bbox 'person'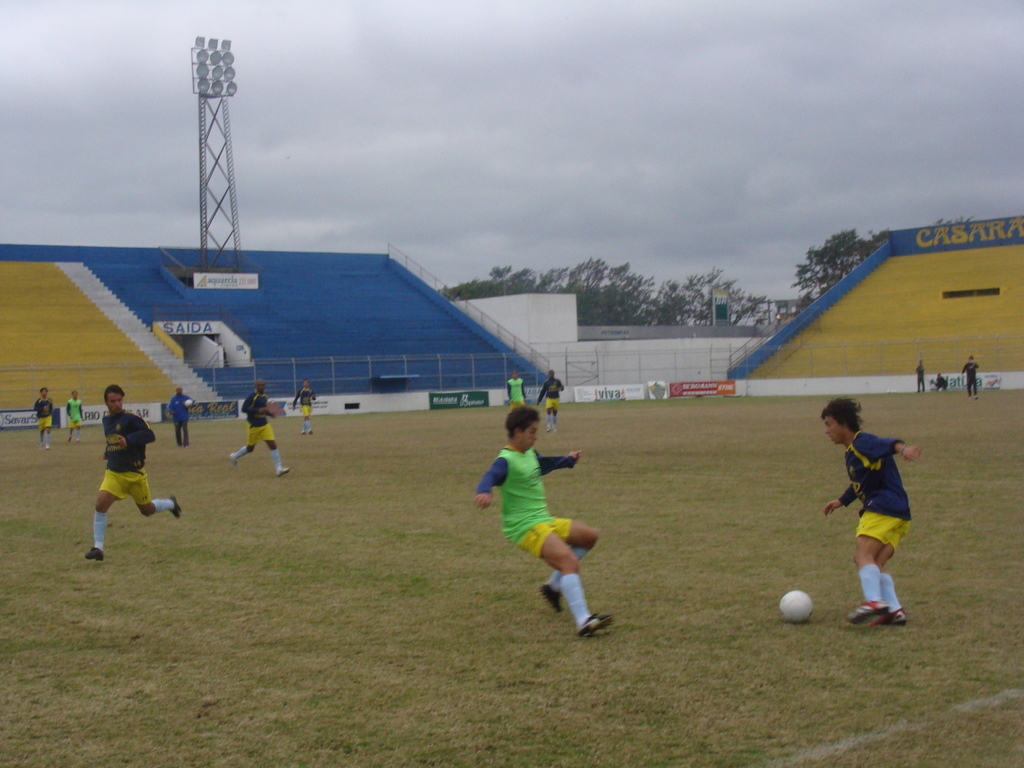
region(929, 370, 948, 394)
